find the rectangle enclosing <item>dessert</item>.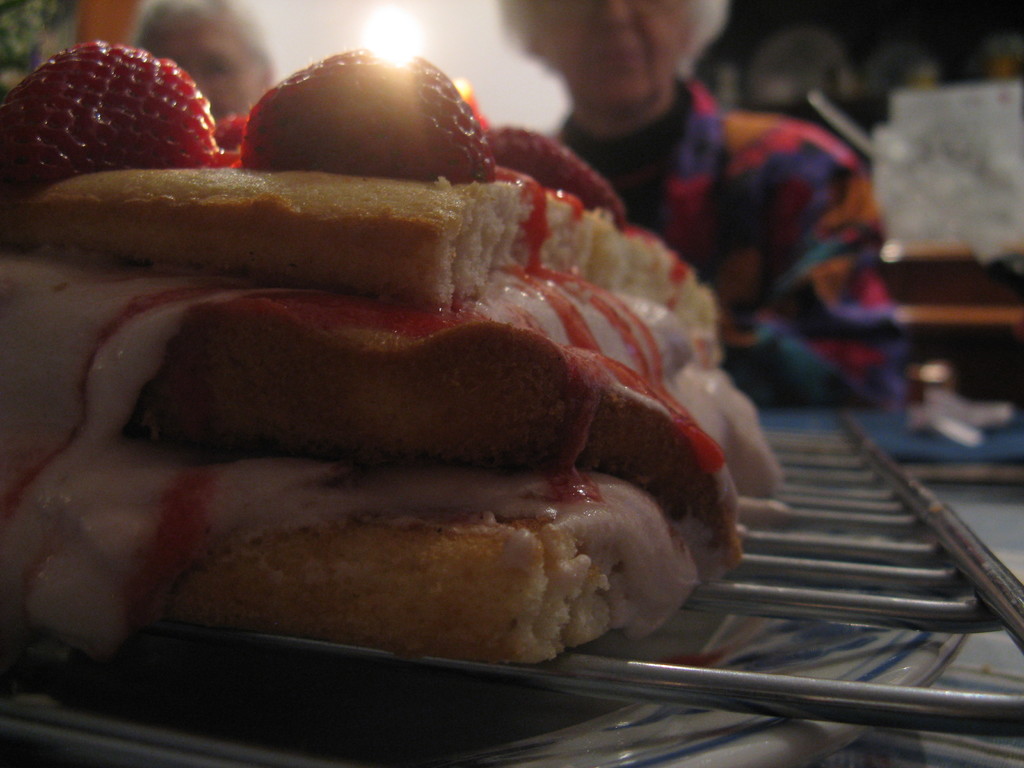
(x1=0, y1=49, x2=783, y2=666).
